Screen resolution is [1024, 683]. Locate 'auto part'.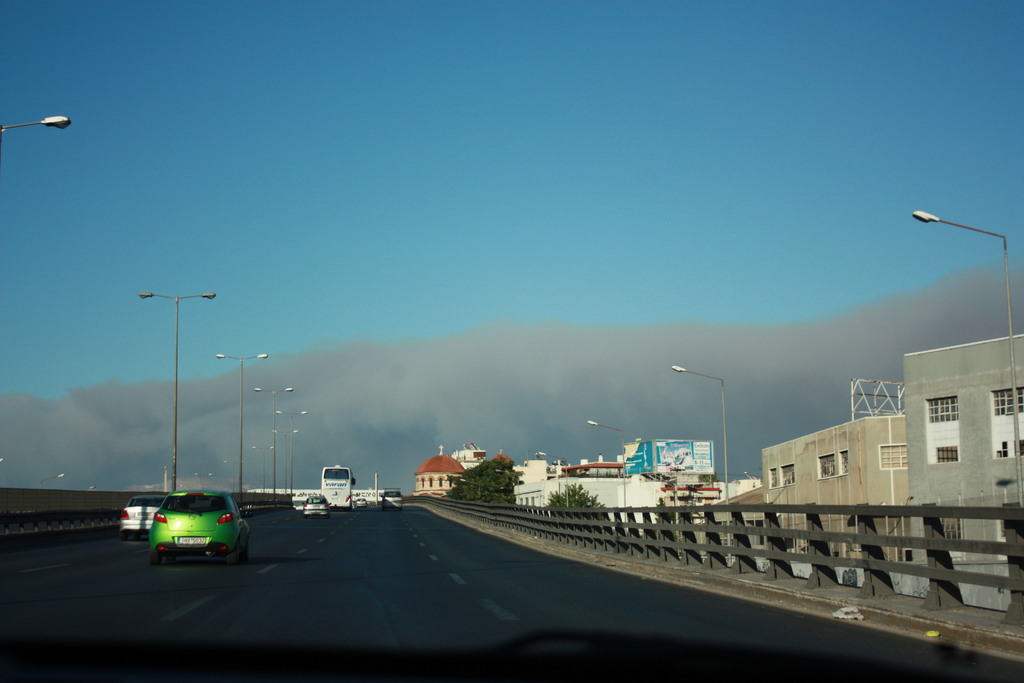
box=[303, 493, 335, 511].
